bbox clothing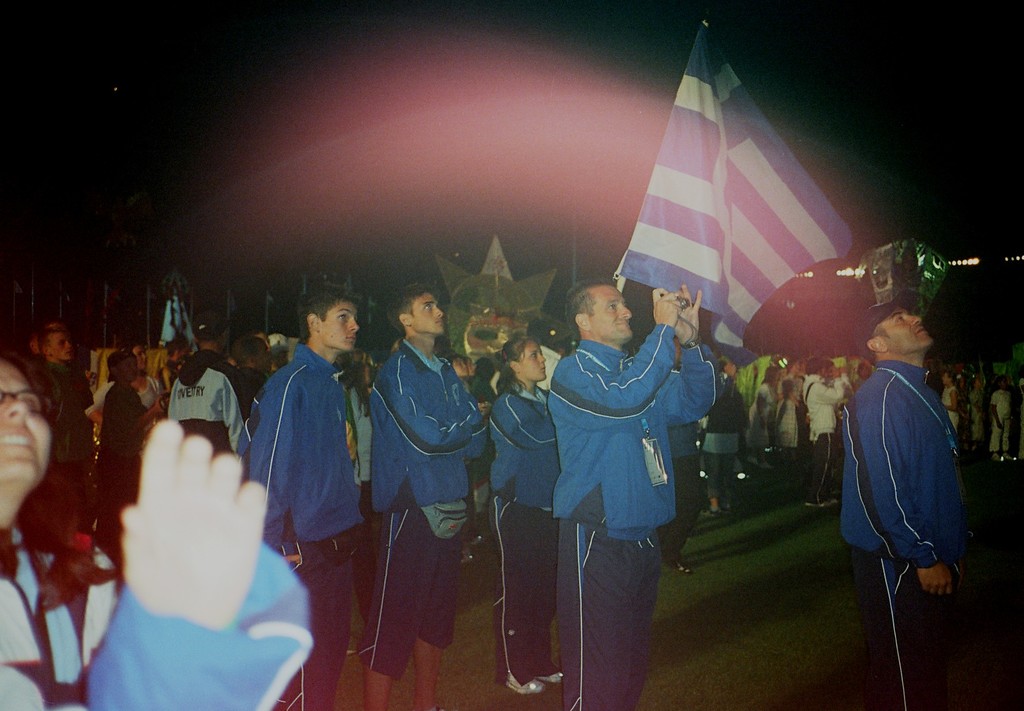
locate(767, 390, 797, 458)
